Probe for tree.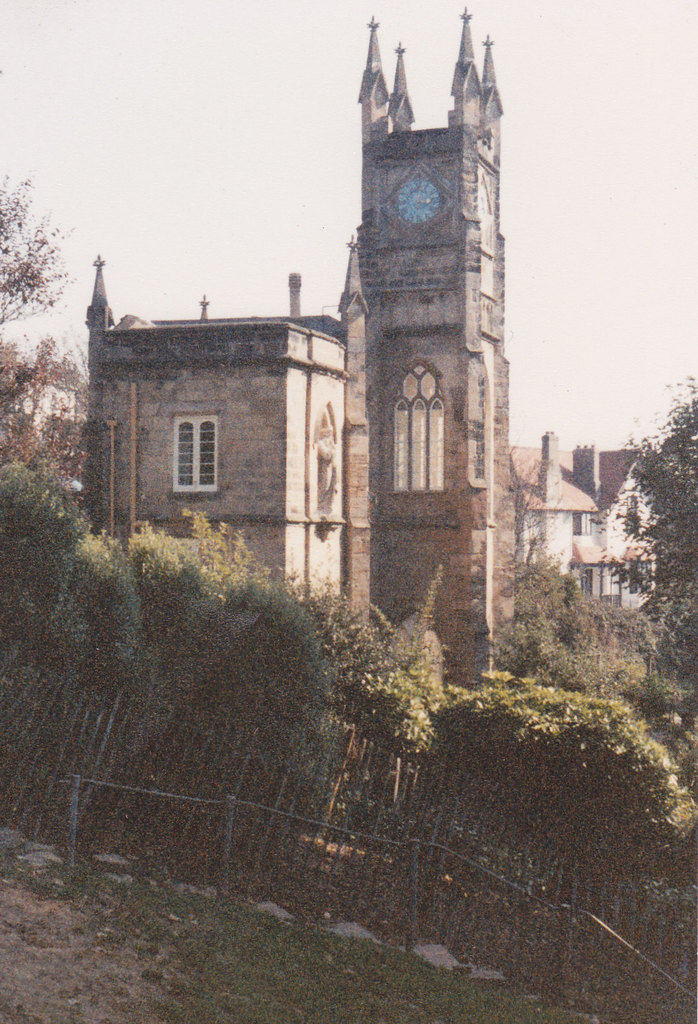
Probe result: bbox=[0, 177, 76, 329].
